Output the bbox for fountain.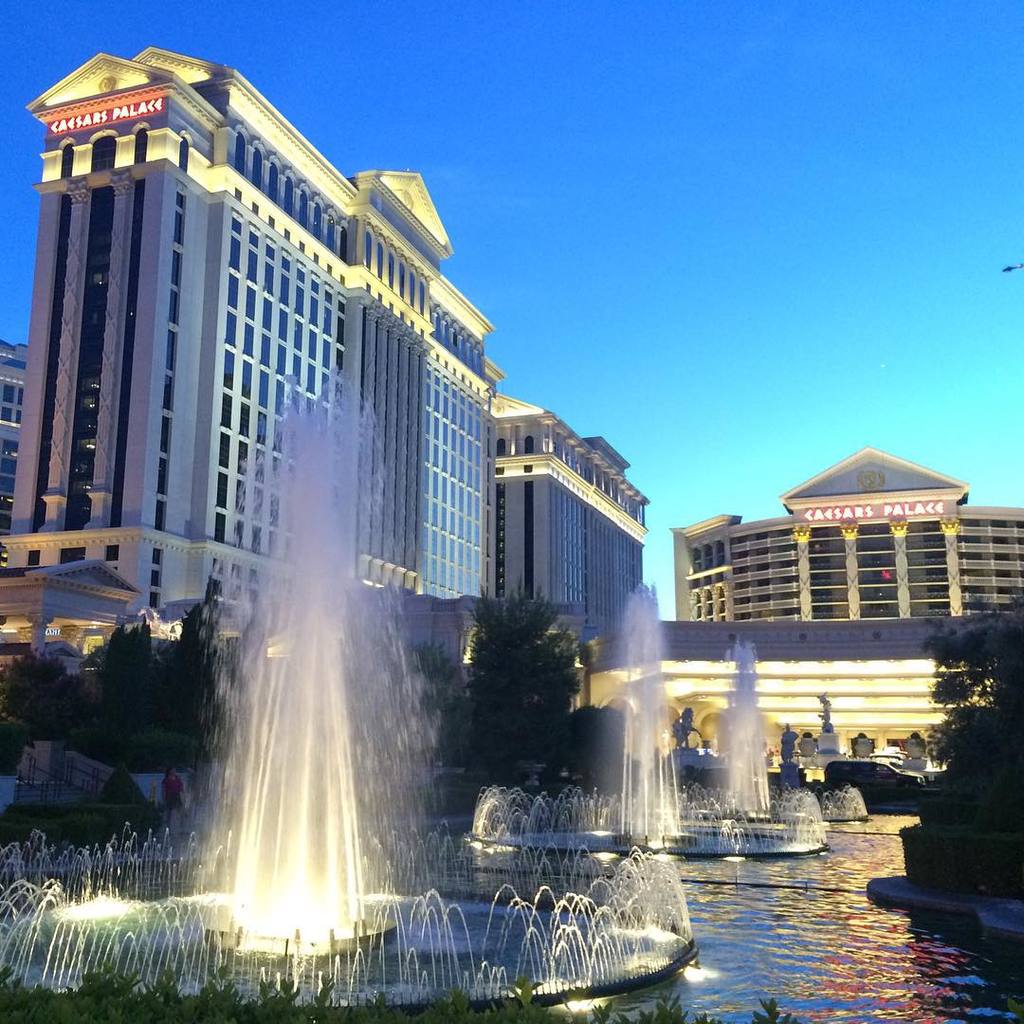
811 666 845 809.
